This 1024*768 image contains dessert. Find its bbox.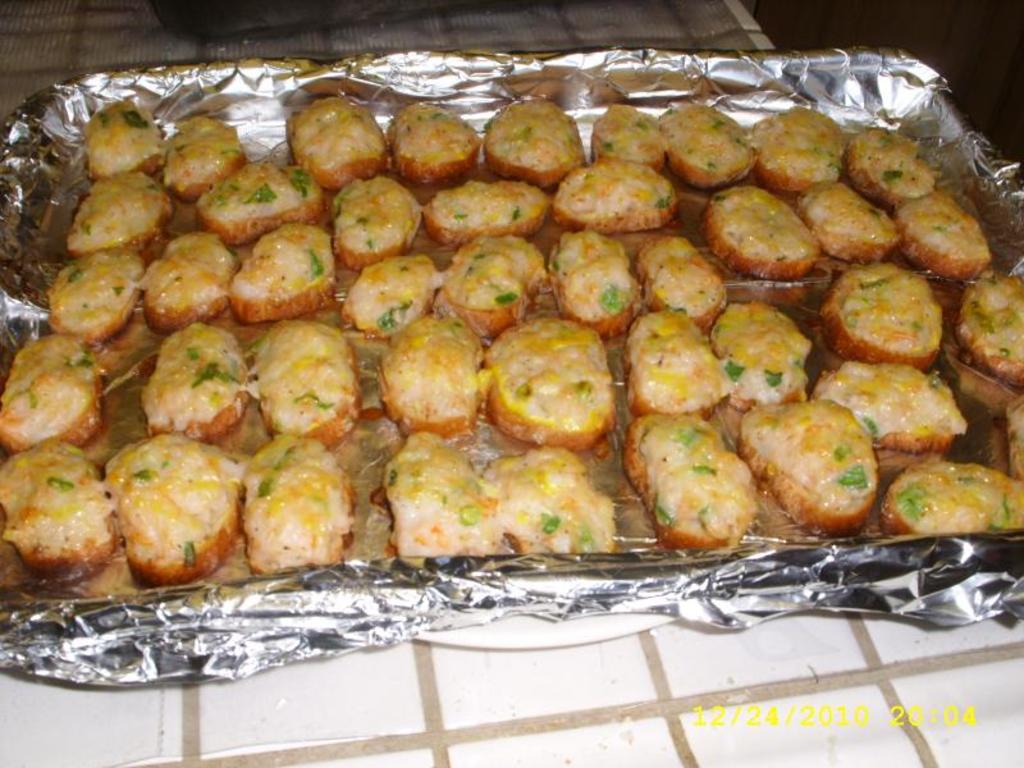
bbox=(485, 451, 618, 562).
